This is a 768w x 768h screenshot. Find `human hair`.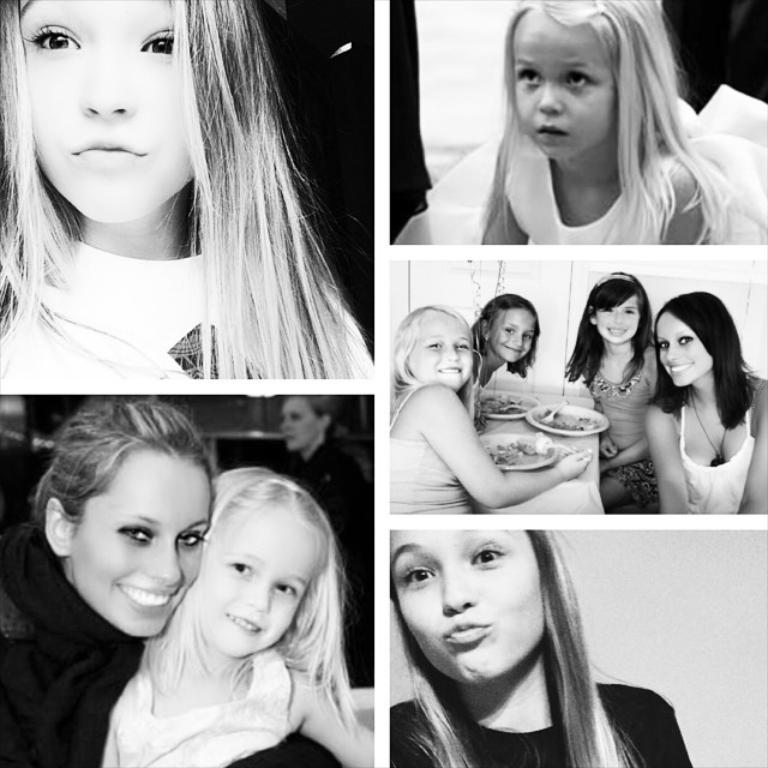
Bounding box: bbox=(386, 528, 647, 767).
